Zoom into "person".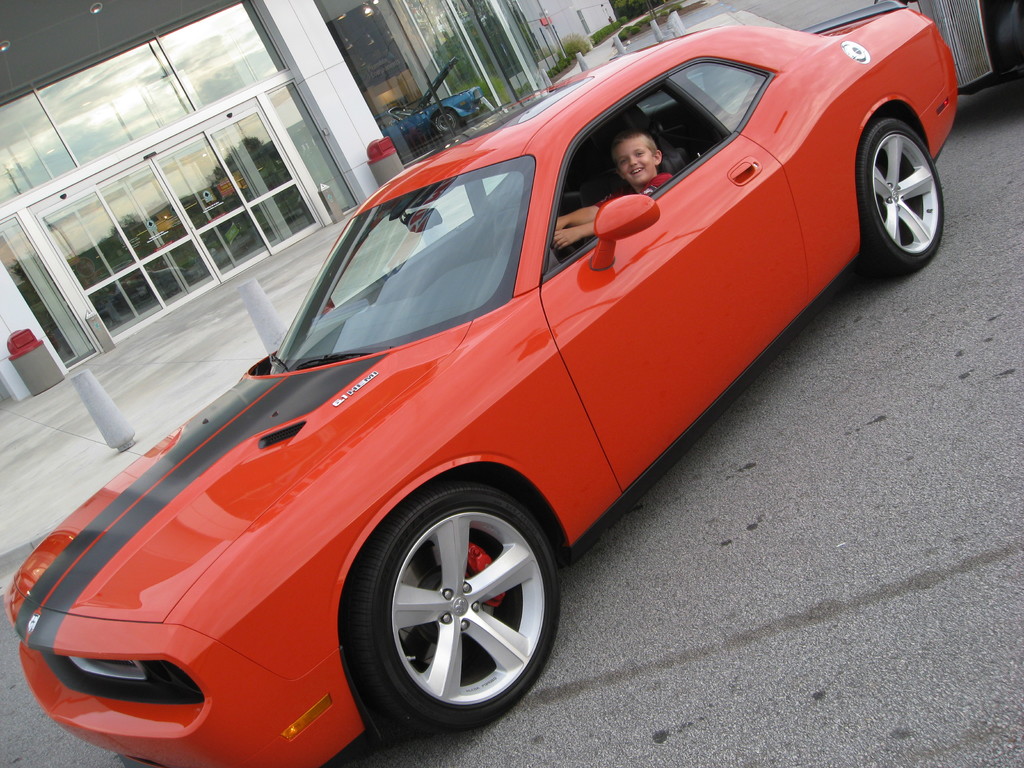
Zoom target: [540, 134, 672, 252].
